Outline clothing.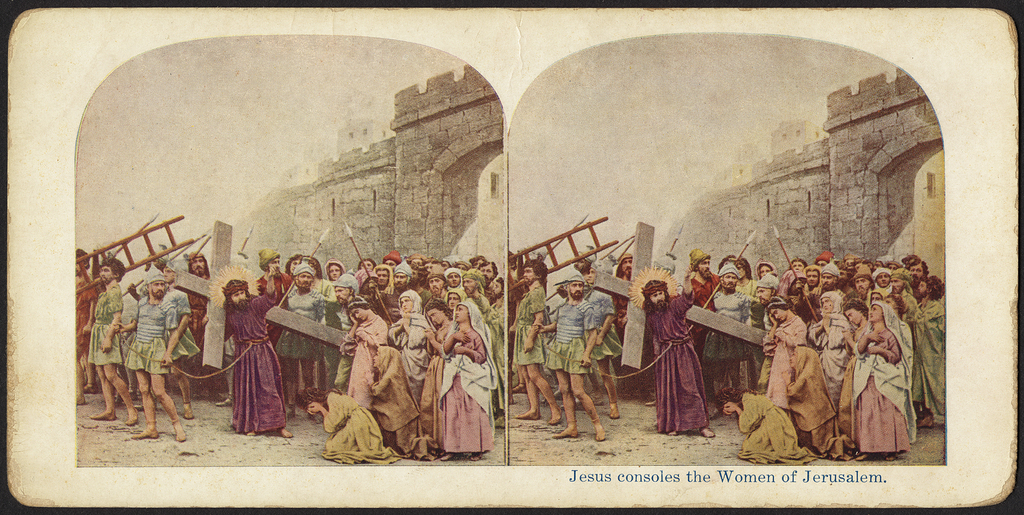
Outline: locate(191, 281, 202, 339).
